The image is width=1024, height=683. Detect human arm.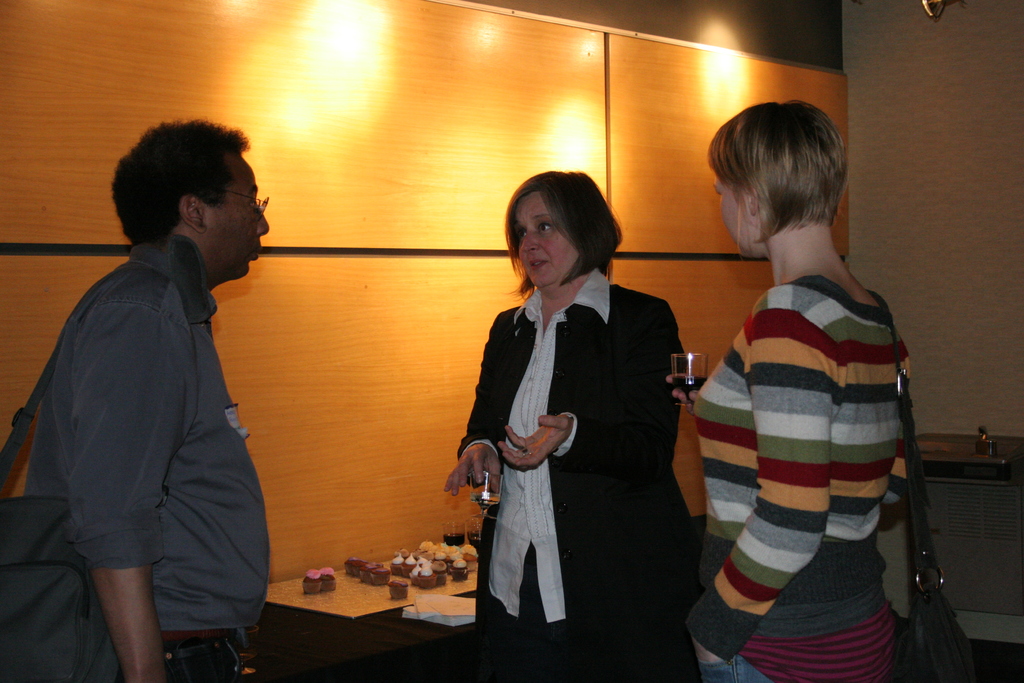
Detection: 495:304:687:473.
